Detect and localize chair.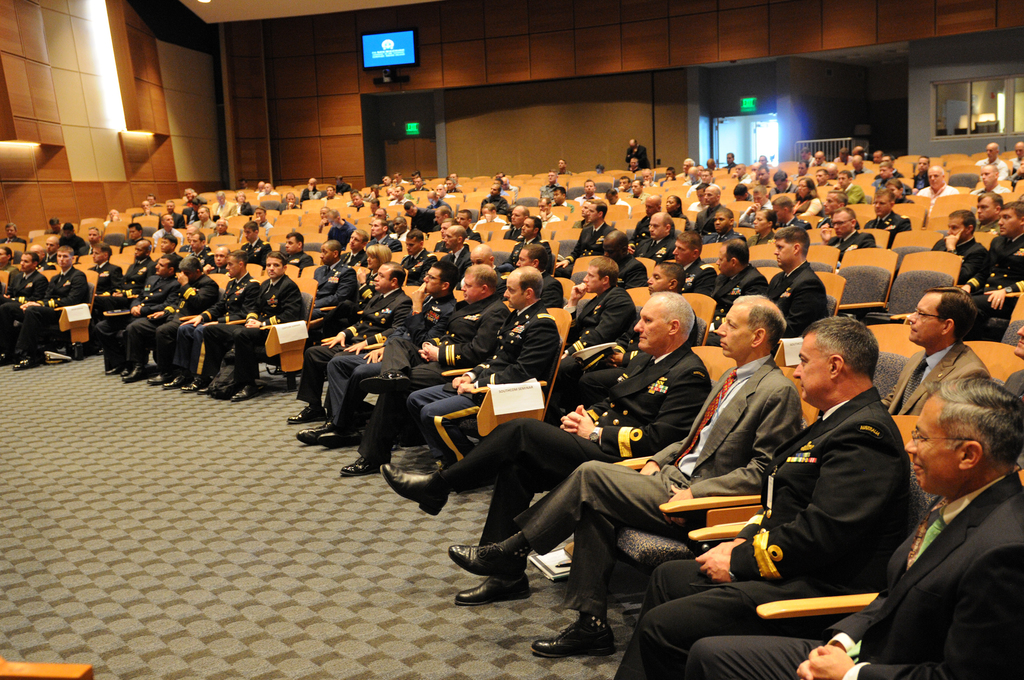
Localized at crop(687, 416, 942, 631).
